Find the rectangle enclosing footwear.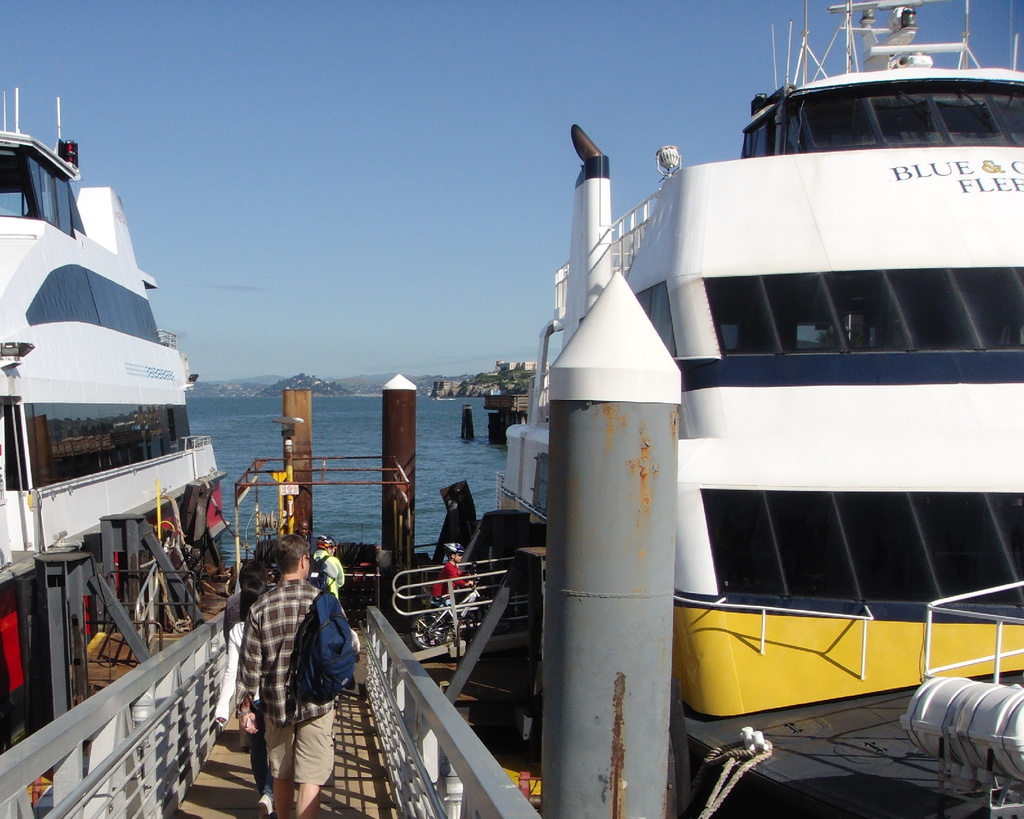
[255,783,274,817].
